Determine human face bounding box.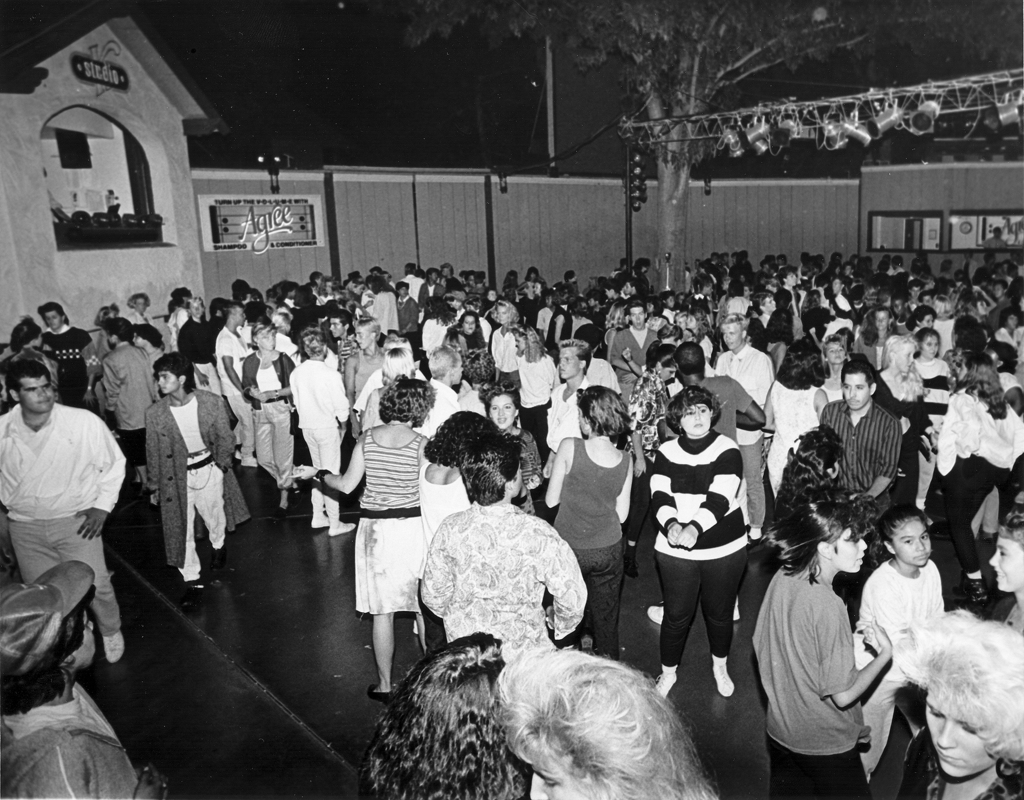
Determined: select_region(19, 380, 53, 411).
